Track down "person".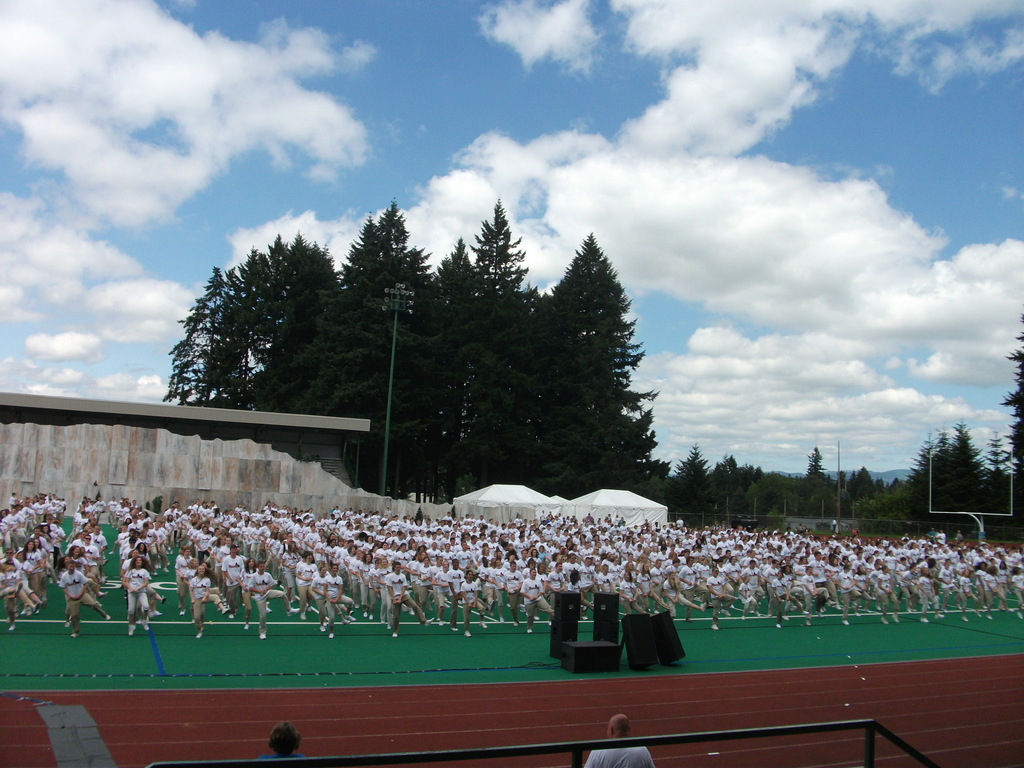
Tracked to BBox(450, 559, 456, 620).
